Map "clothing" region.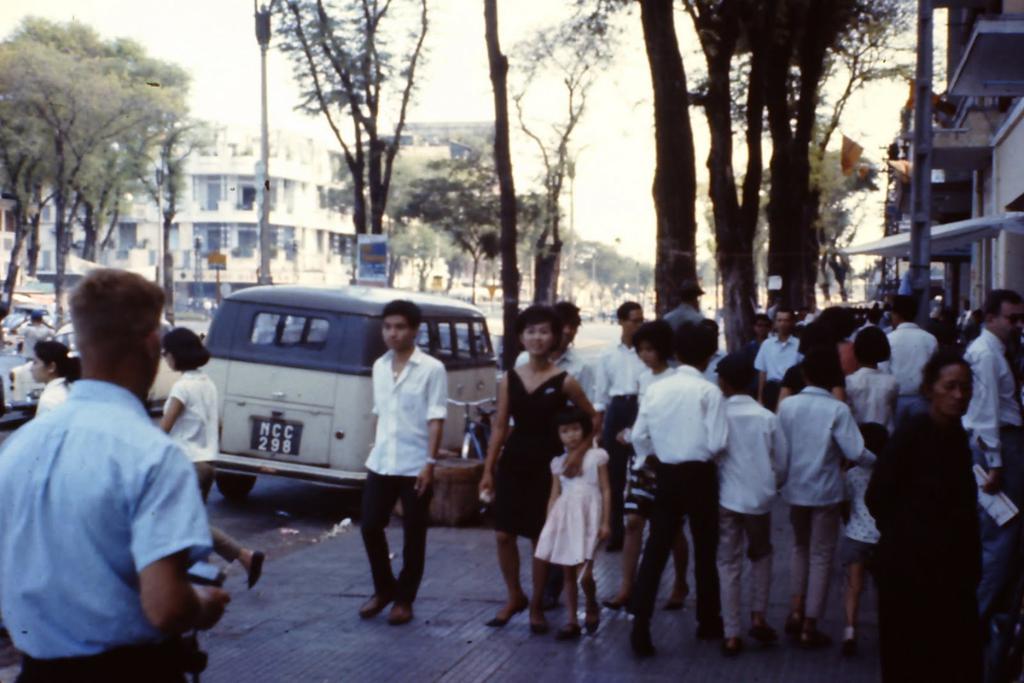
Mapped to 161/363/226/507.
